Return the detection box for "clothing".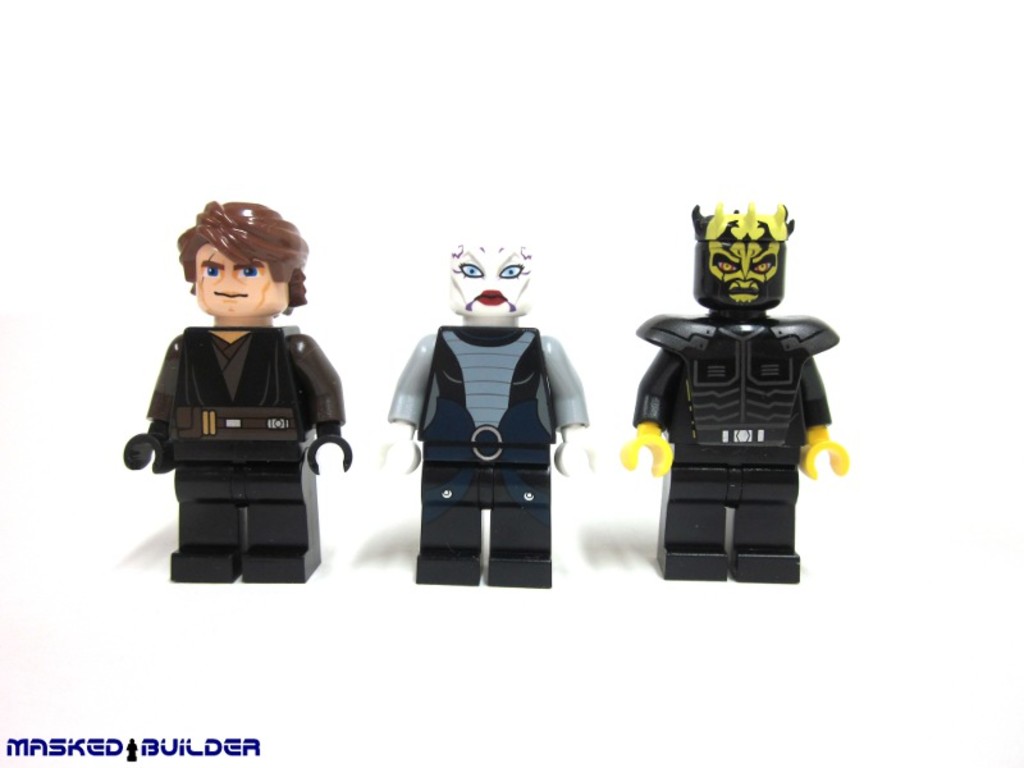
Rect(124, 280, 347, 591).
